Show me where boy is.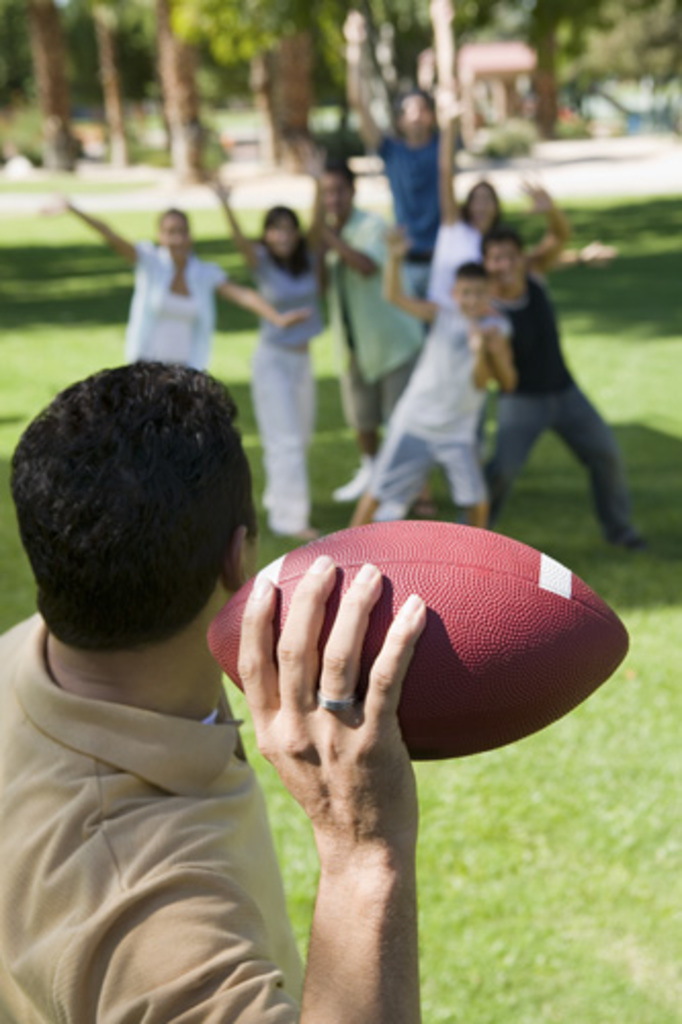
boy is at <region>350, 225, 520, 524</region>.
